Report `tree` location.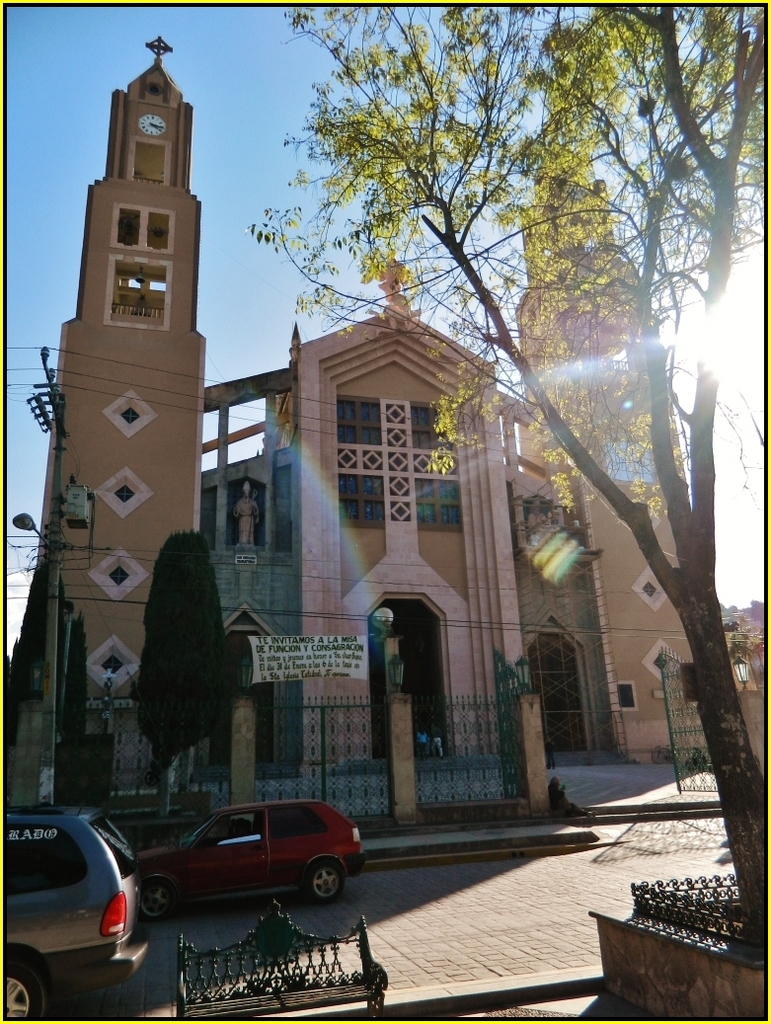
Report: select_region(244, 8, 764, 937).
